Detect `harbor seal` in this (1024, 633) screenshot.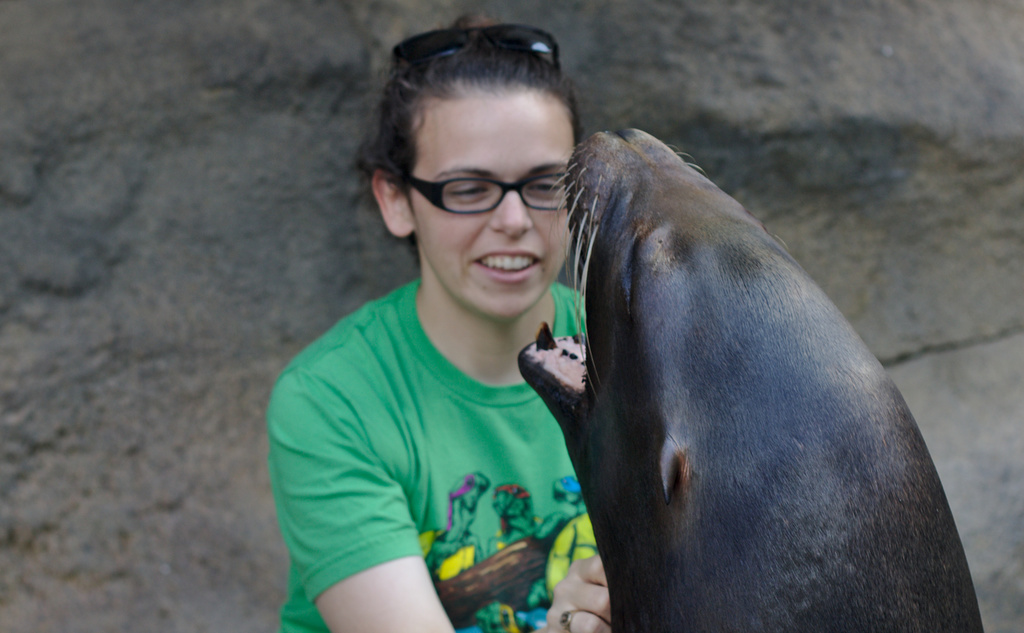
Detection: <region>518, 131, 993, 632</region>.
